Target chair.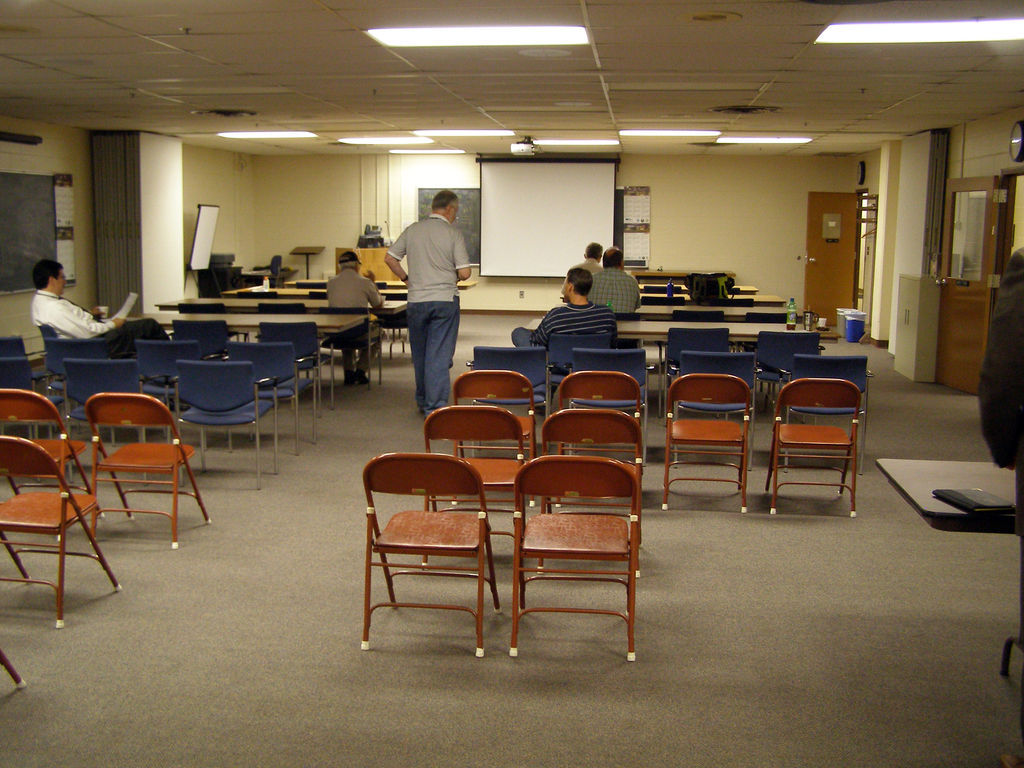
Target region: Rect(467, 344, 562, 458).
